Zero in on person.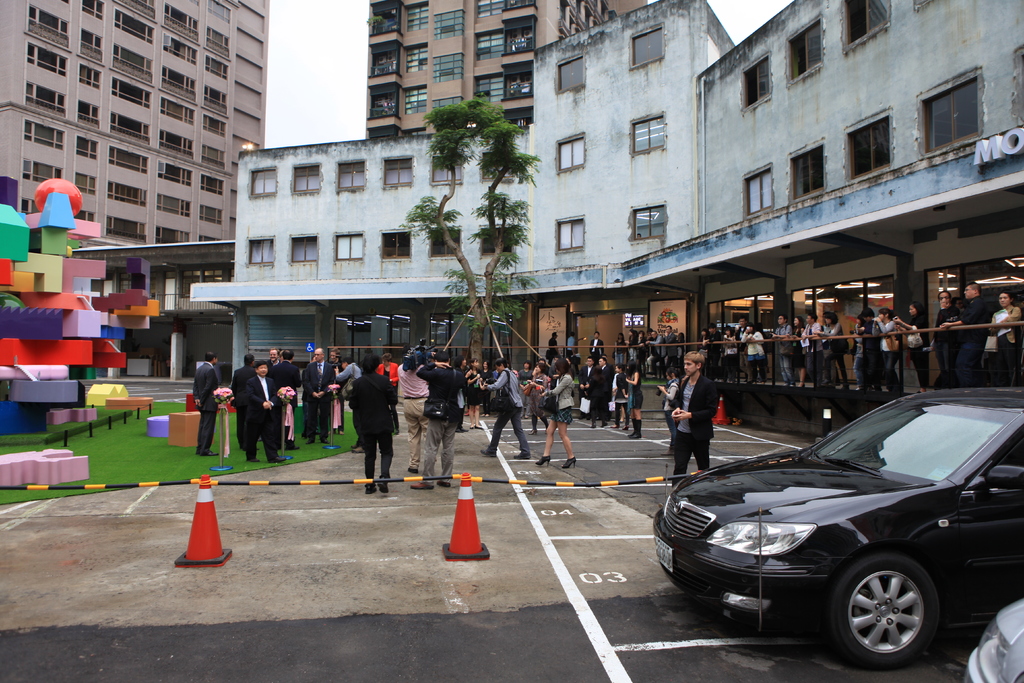
Zeroed in: region(397, 362, 428, 472).
